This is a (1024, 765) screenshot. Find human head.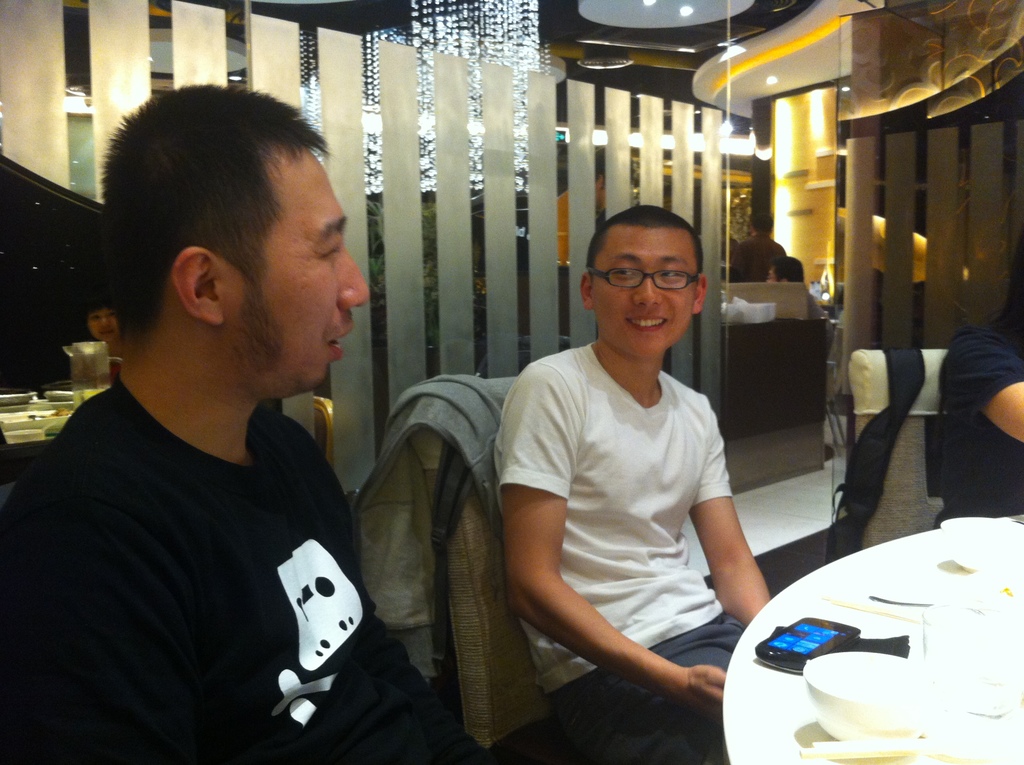
Bounding box: (left=579, top=203, right=706, bottom=351).
